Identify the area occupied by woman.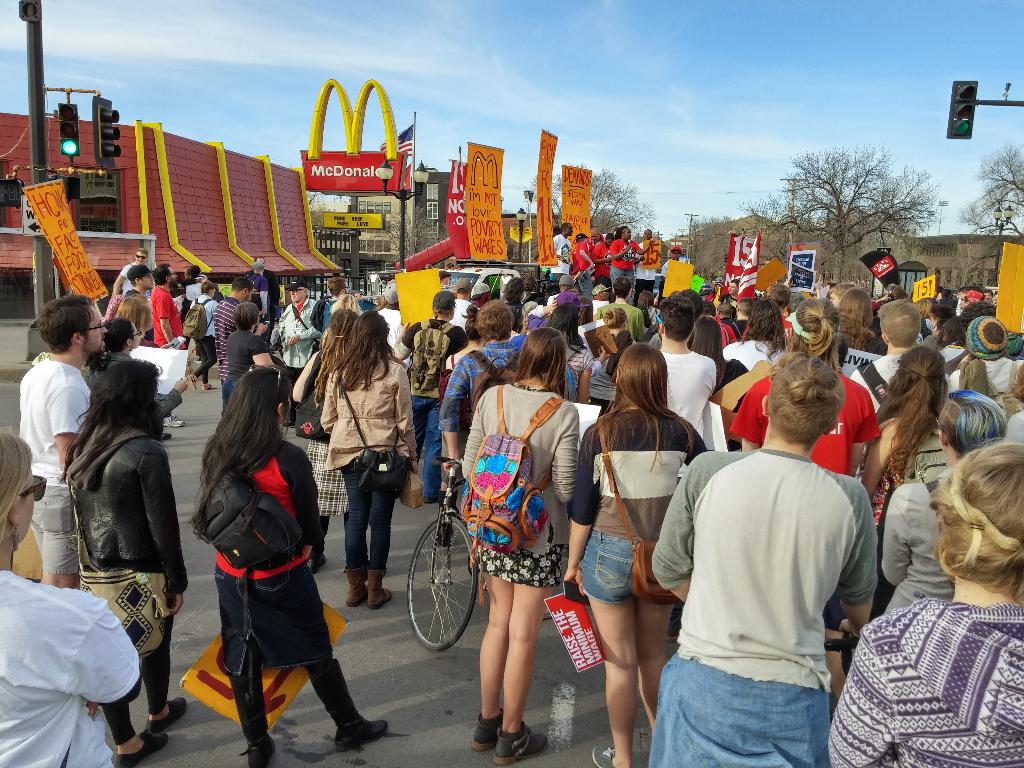
Area: crop(295, 308, 358, 564).
